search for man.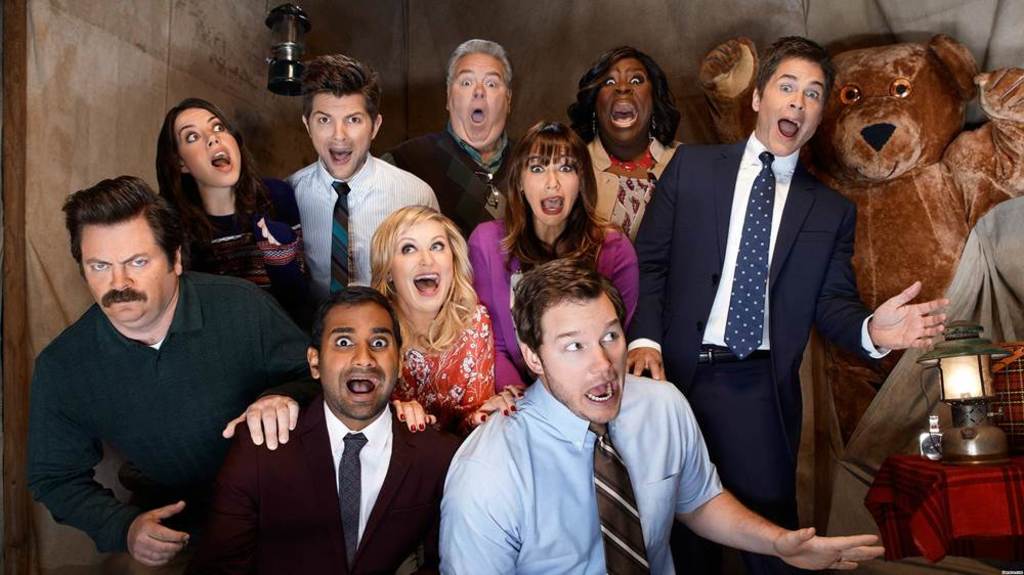
Found at [208,284,464,574].
